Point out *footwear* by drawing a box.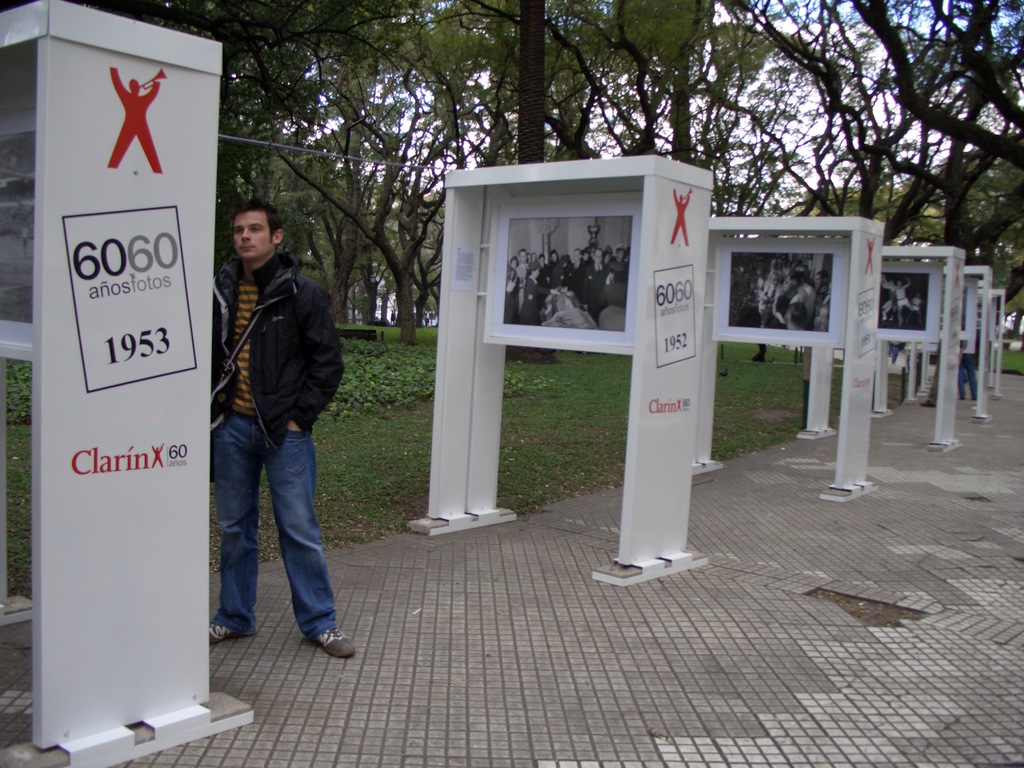
select_region(924, 397, 931, 406).
